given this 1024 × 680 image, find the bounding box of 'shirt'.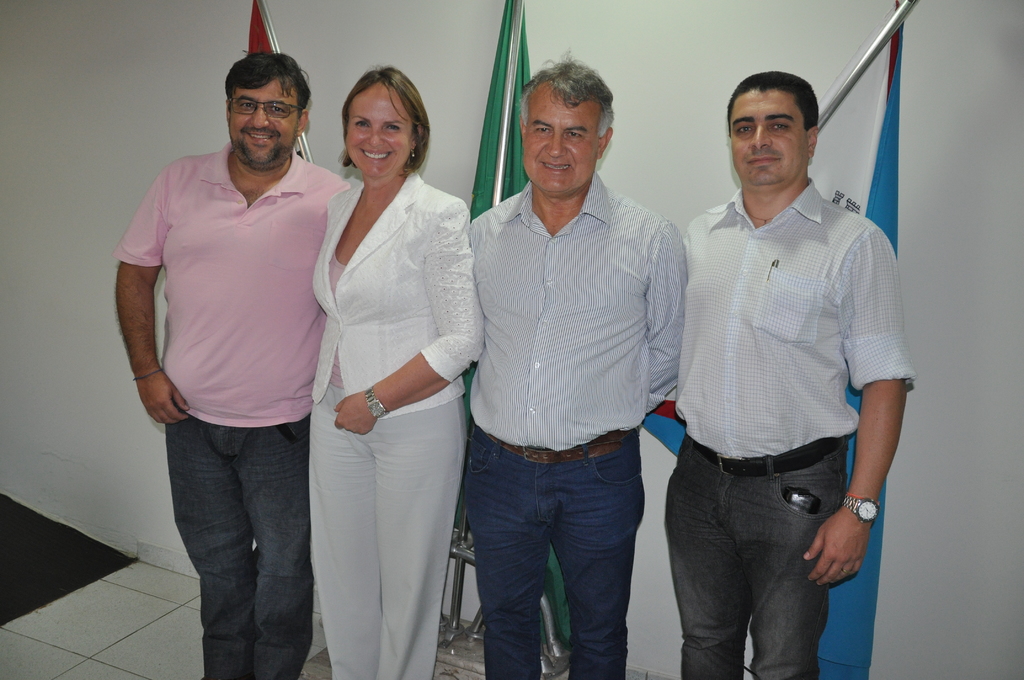
BBox(679, 172, 918, 460).
